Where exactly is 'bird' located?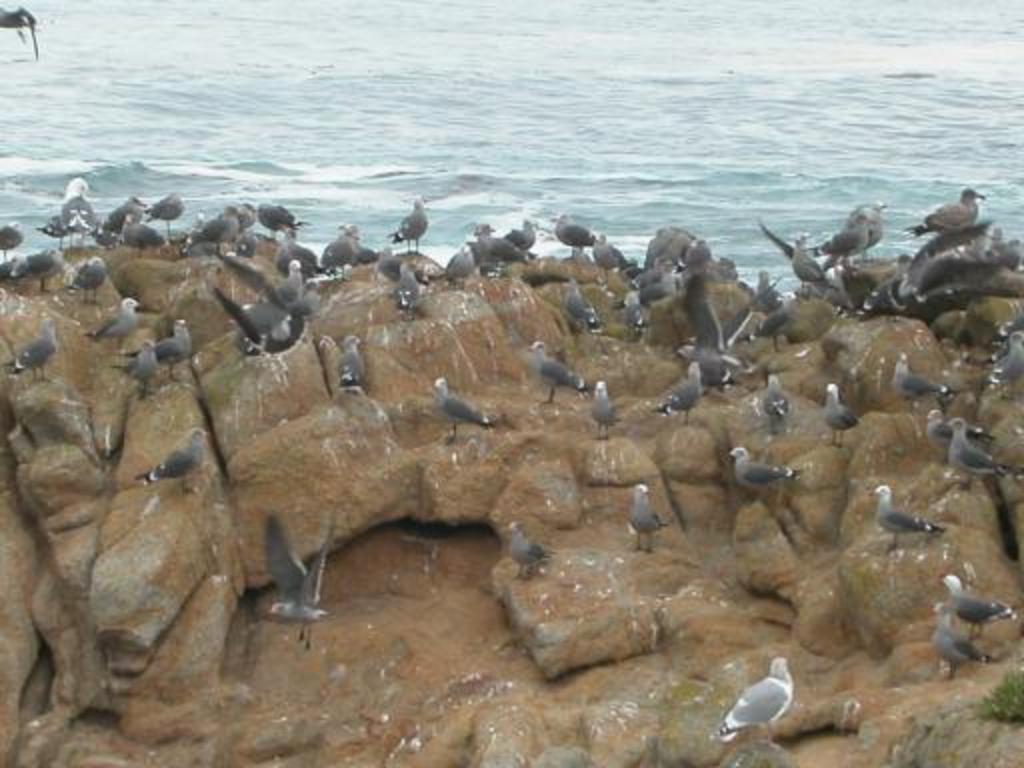
Its bounding box is 434,376,498,448.
